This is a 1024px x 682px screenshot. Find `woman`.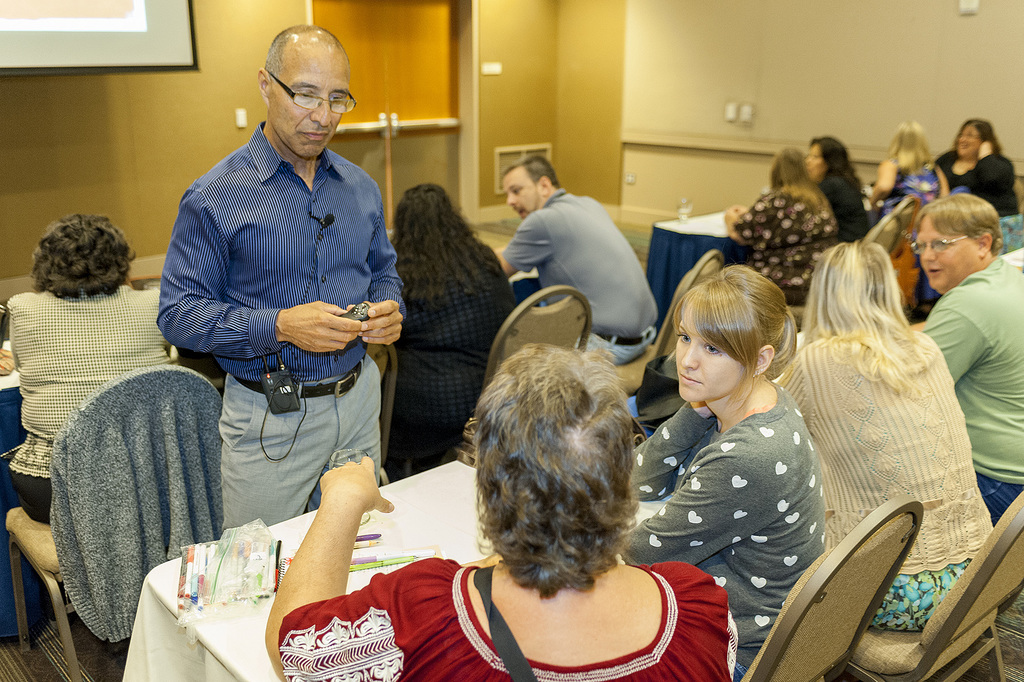
Bounding box: l=931, t=115, r=1023, b=212.
